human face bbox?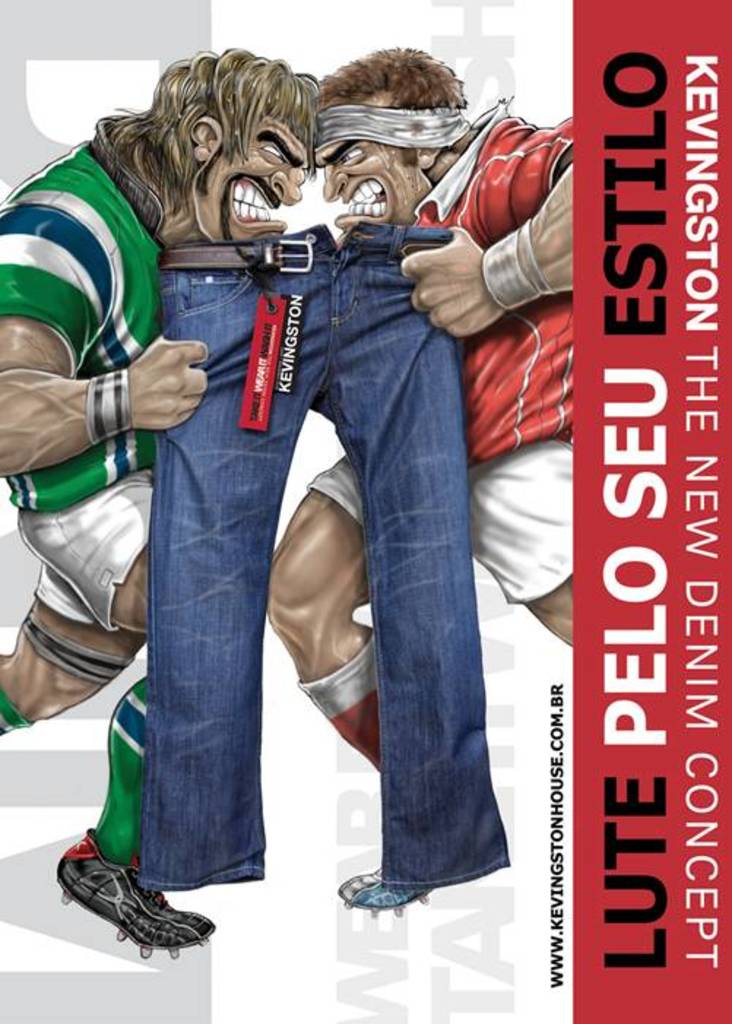
[317, 134, 432, 234]
